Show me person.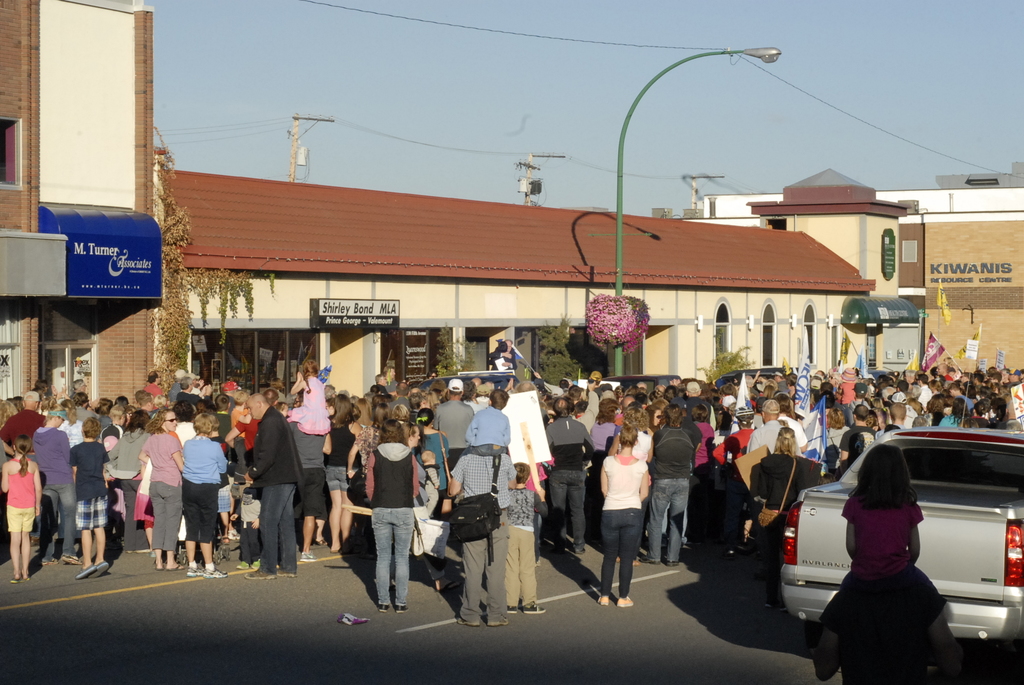
person is here: left=345, top=399, right=420, bottom=615.
